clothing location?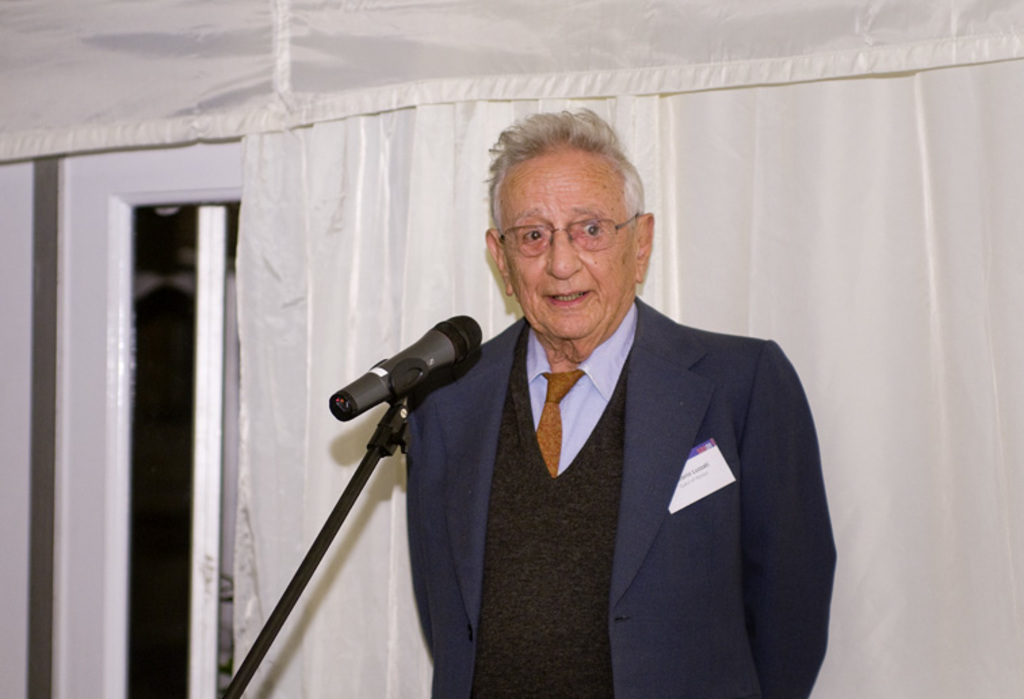
region(352, 297, 829, 698)
